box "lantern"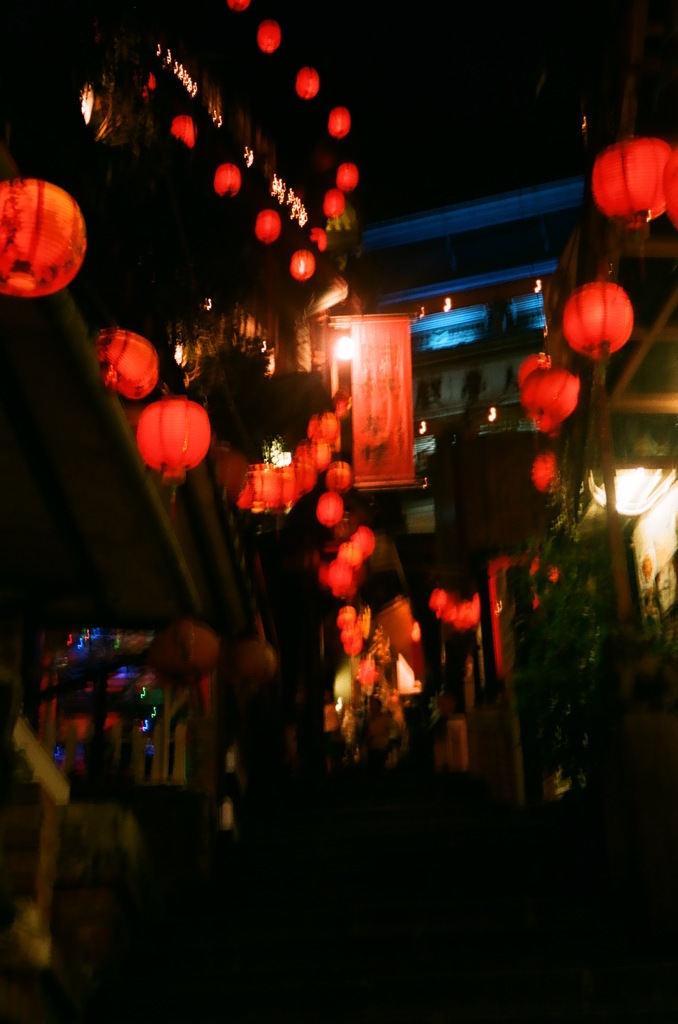
[x1=128, y1=389, x2=210, y2=470]
